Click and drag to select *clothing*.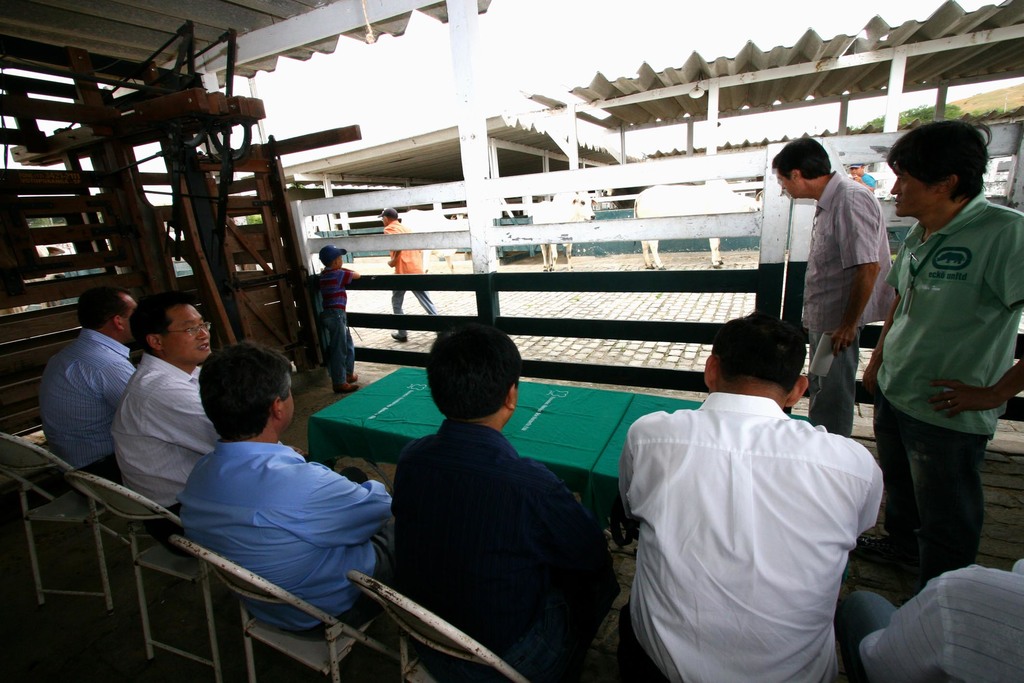
Selection: 386/416/613/678.
